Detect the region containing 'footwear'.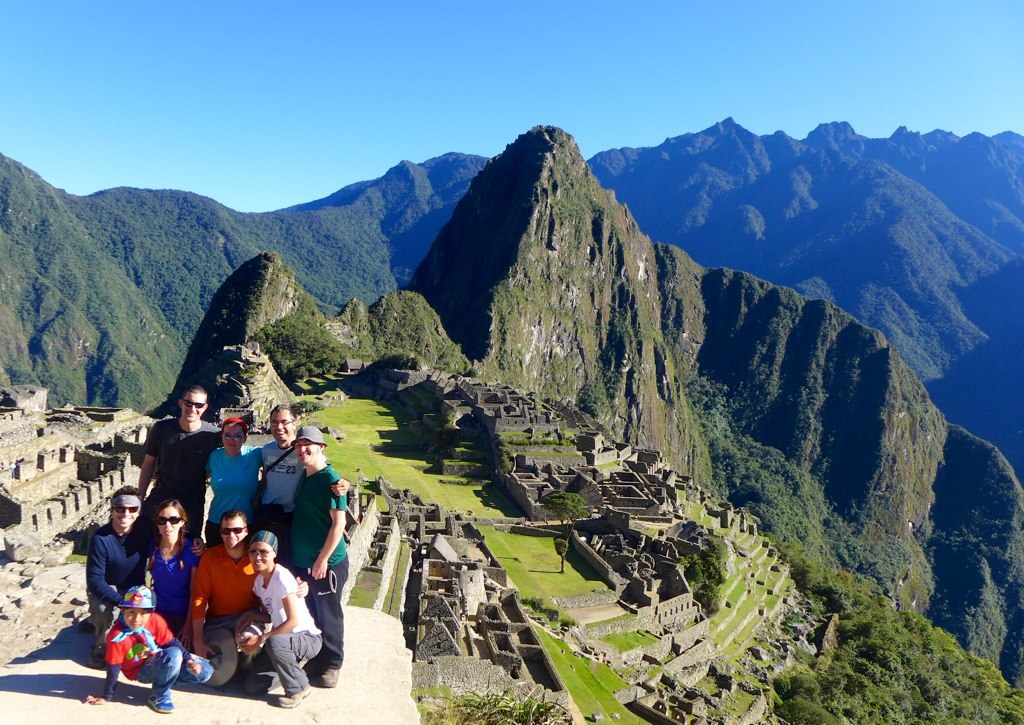
[x1=86, y1=648, x2=103, y2=674].
